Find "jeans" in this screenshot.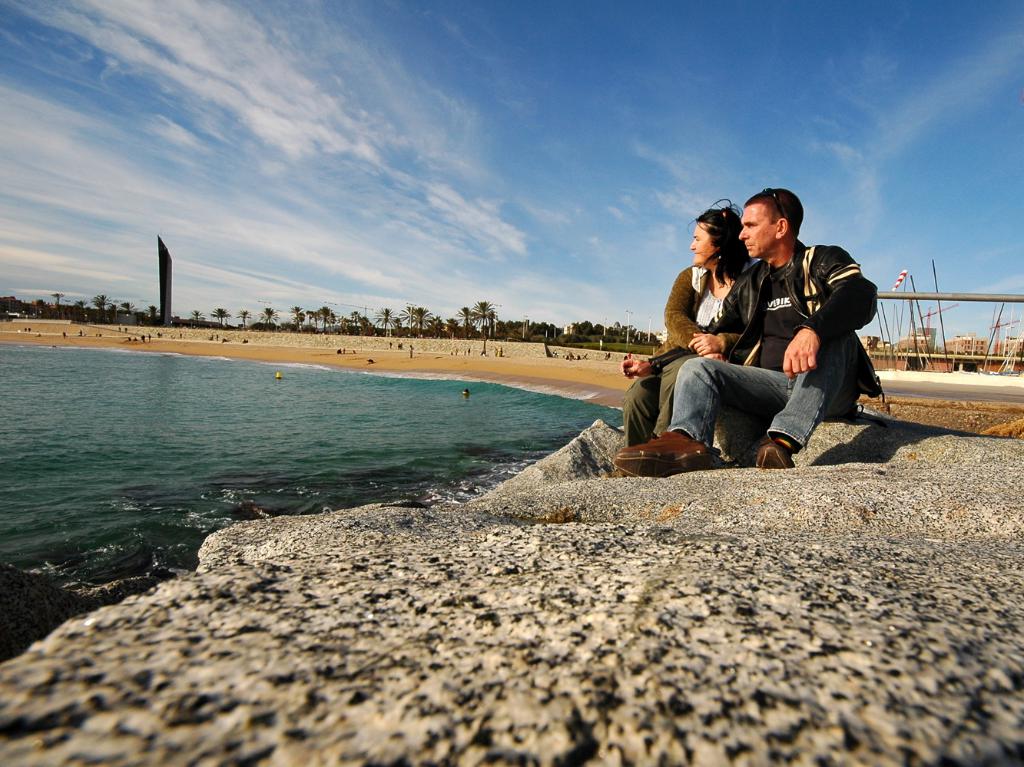
The bounding box for "jeans" is Rect(628, 335, 841, 459).
